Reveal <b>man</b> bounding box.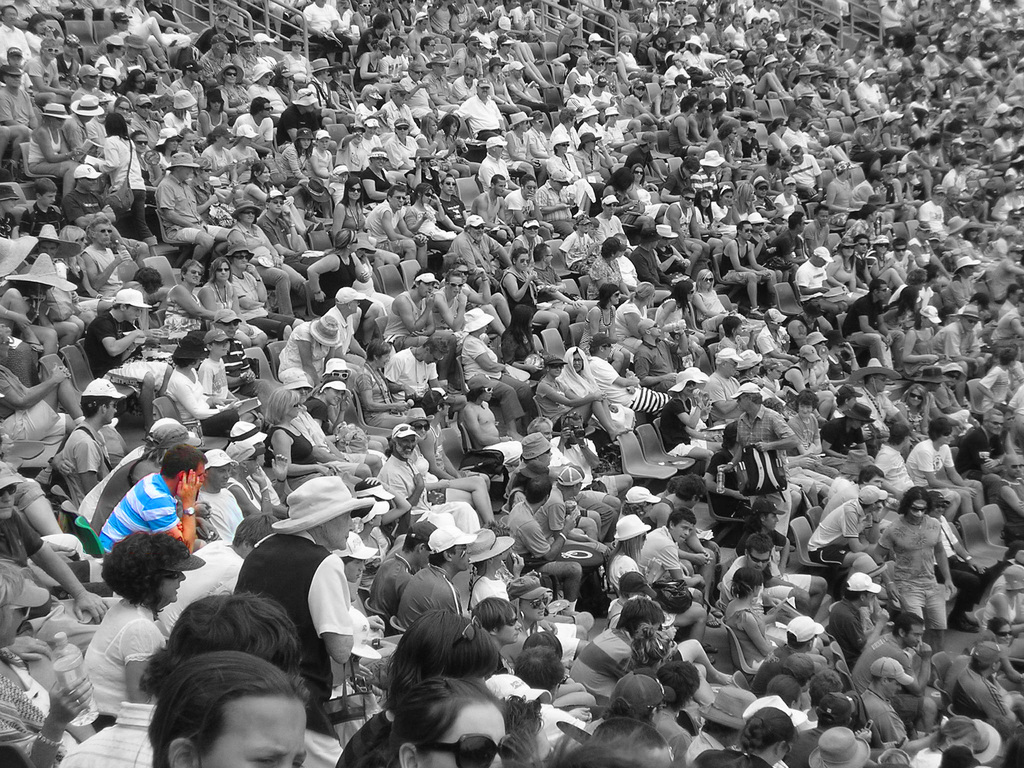
Revealed: <bbox>854, 70, 897, 125</bbox>.
